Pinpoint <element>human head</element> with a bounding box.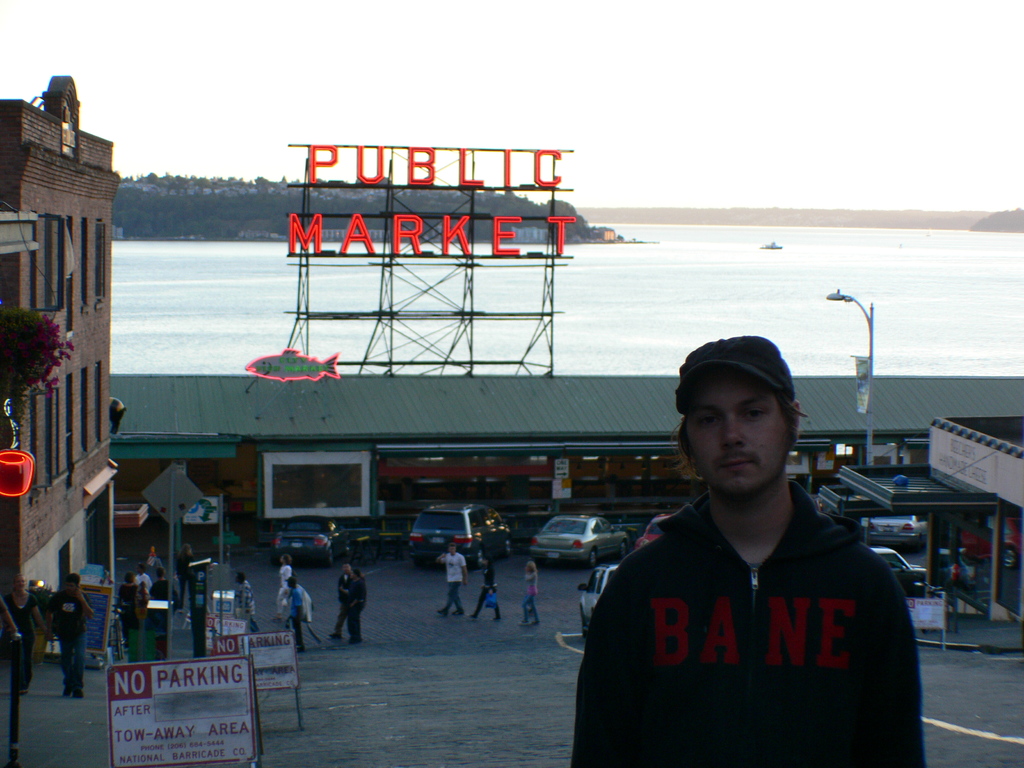
67/572/81/591.
